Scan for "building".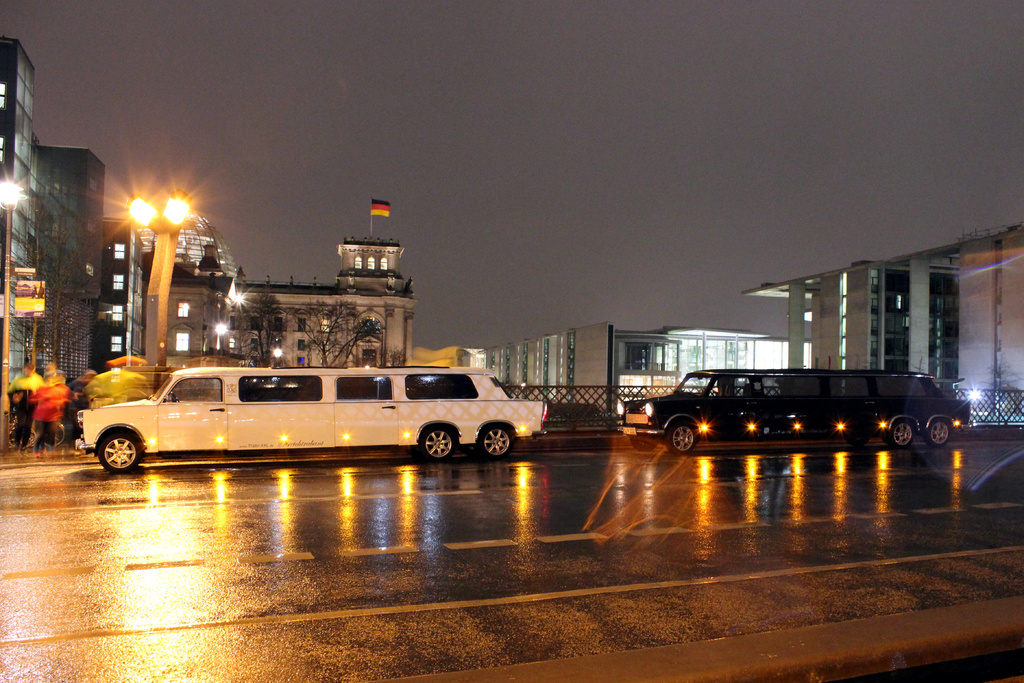
Scan result: locate(737, 230, 1023, 432).
